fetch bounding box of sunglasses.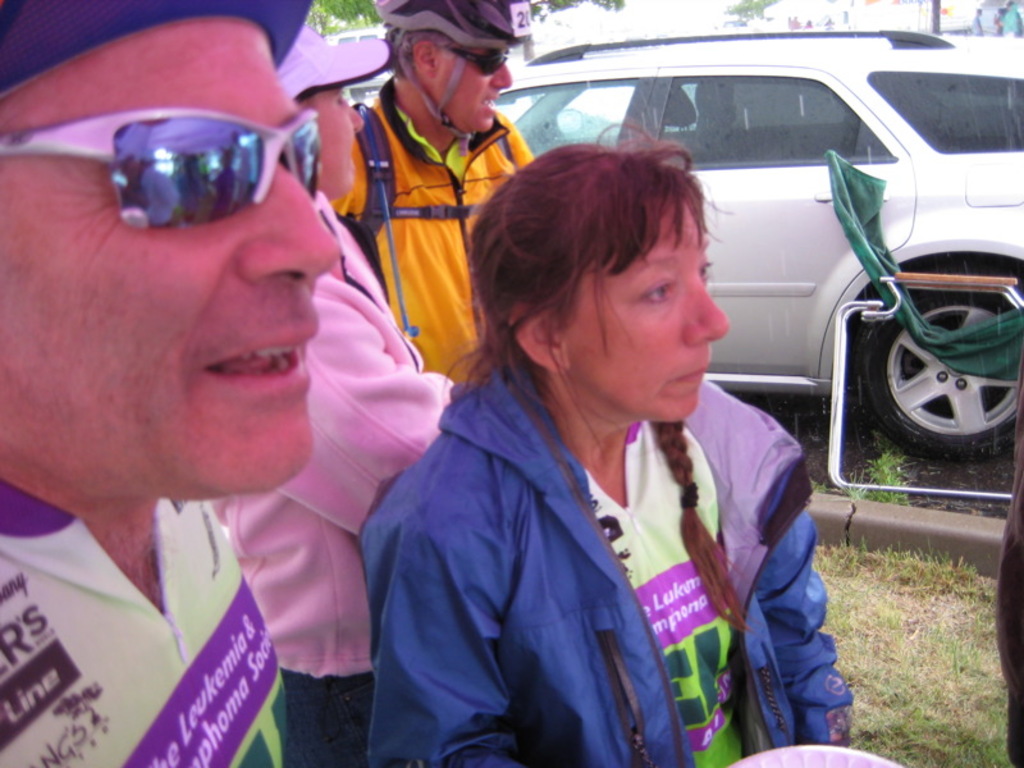
Bbox: x1=0 y1=105 x2=321 y2=230.
